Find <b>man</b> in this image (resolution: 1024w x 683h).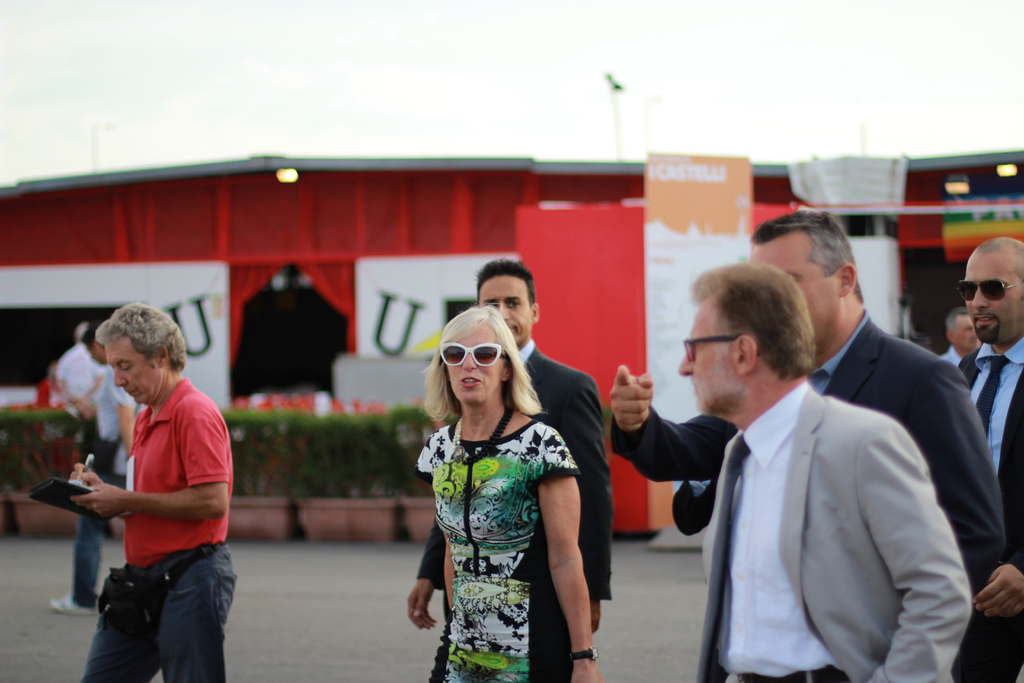
region(404, 256, 612, 682).
